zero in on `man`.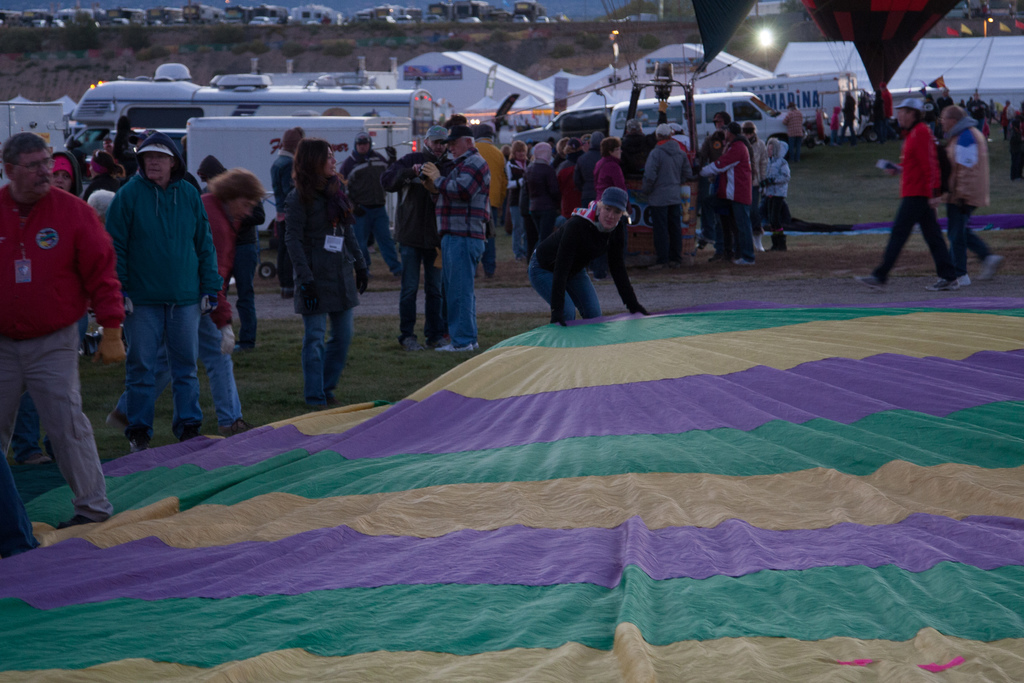
Zeroed in: [left=205, top=176, right=260, bottom=434].
